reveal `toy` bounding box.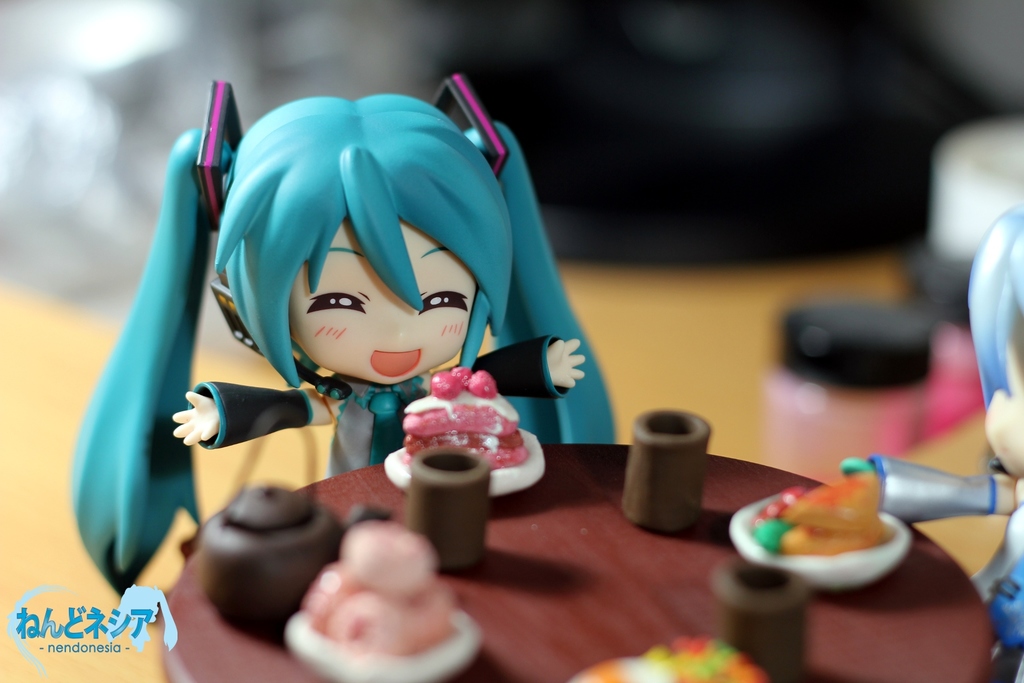
Revealed: 184,478,351,649.
